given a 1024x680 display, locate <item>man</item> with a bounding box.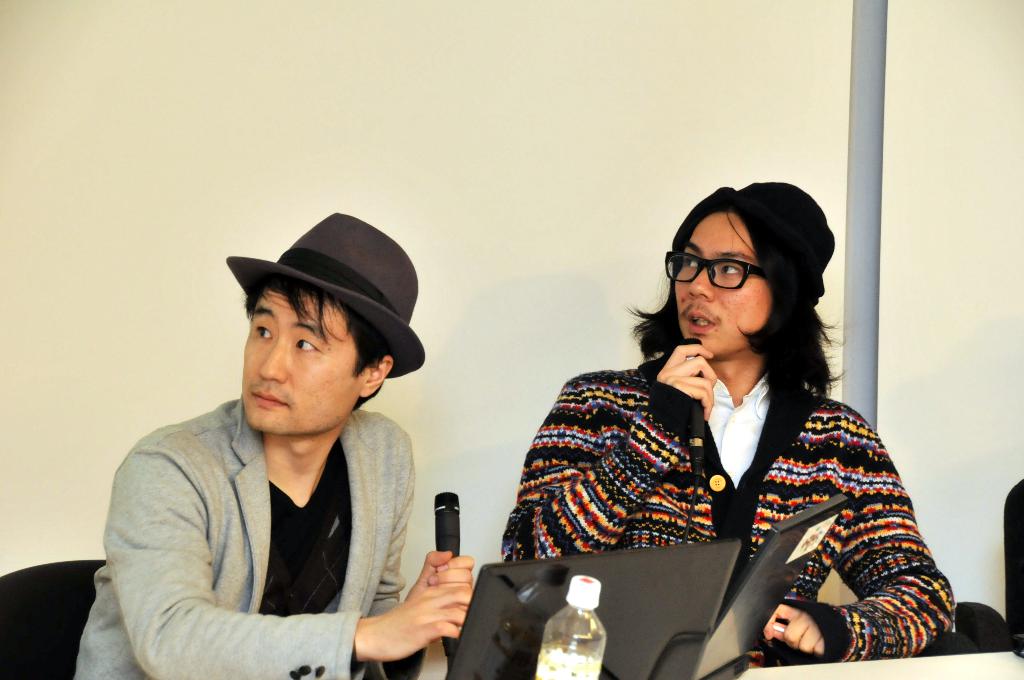
Located: rect(493, 179, 950, 664).
